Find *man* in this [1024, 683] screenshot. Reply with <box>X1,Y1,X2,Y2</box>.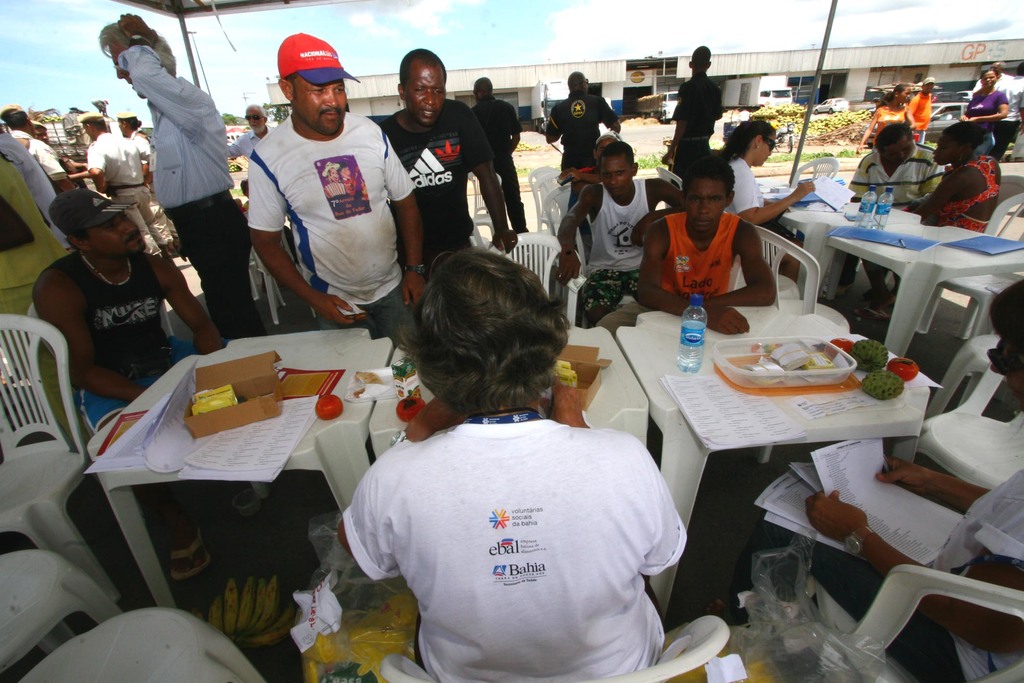
<box>357,49,517,276</box>.
